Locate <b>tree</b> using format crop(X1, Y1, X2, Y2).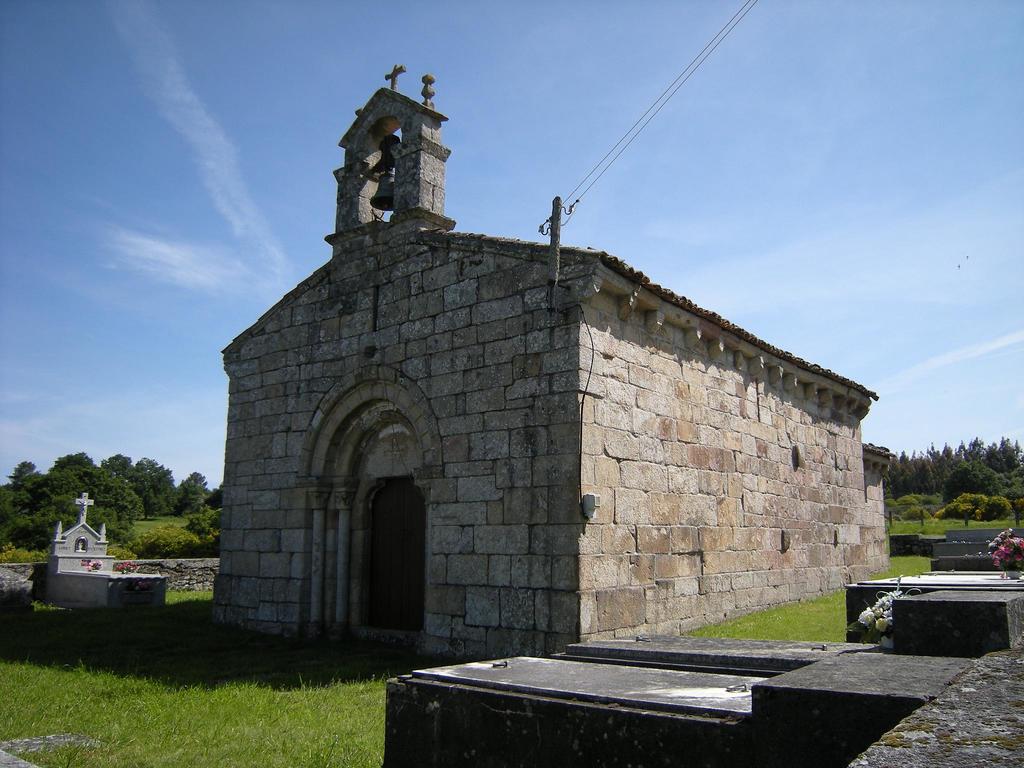
crop(132, 456, 181, 516).
